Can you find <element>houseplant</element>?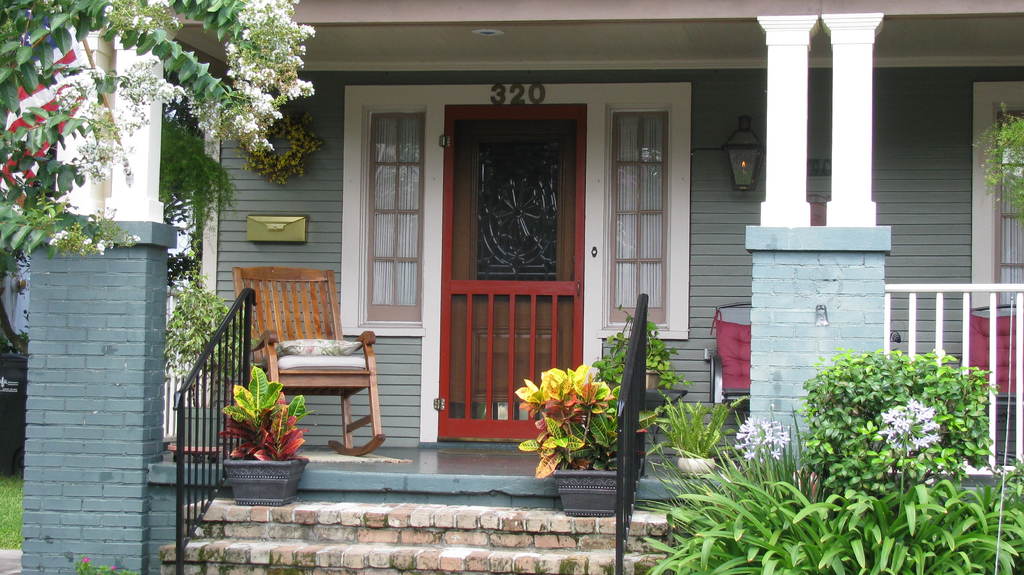
Yes, bounding box: locate(591, 318, 703, 394).
